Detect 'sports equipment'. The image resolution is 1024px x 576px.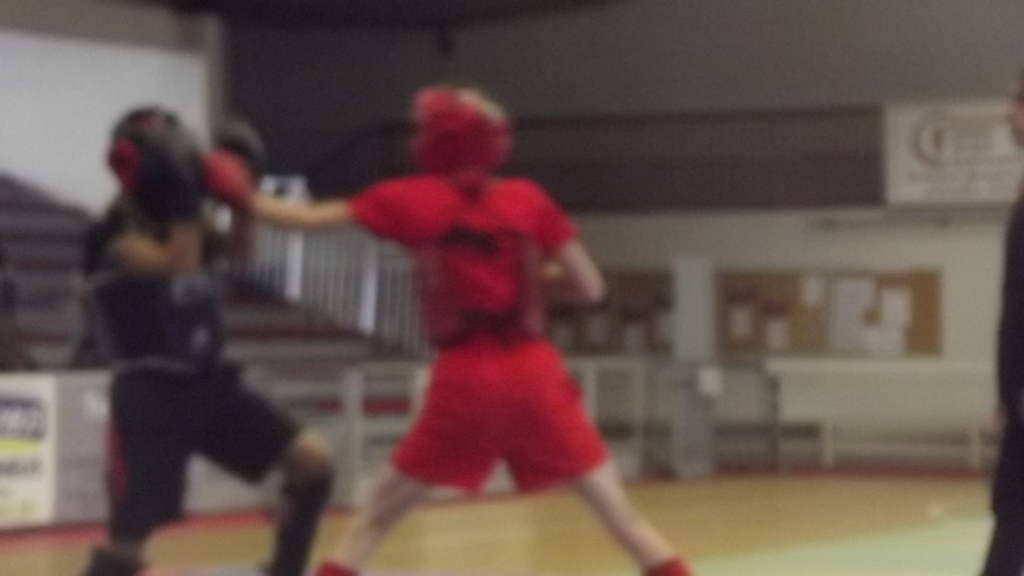
rect(412, 86, 507, 188).
